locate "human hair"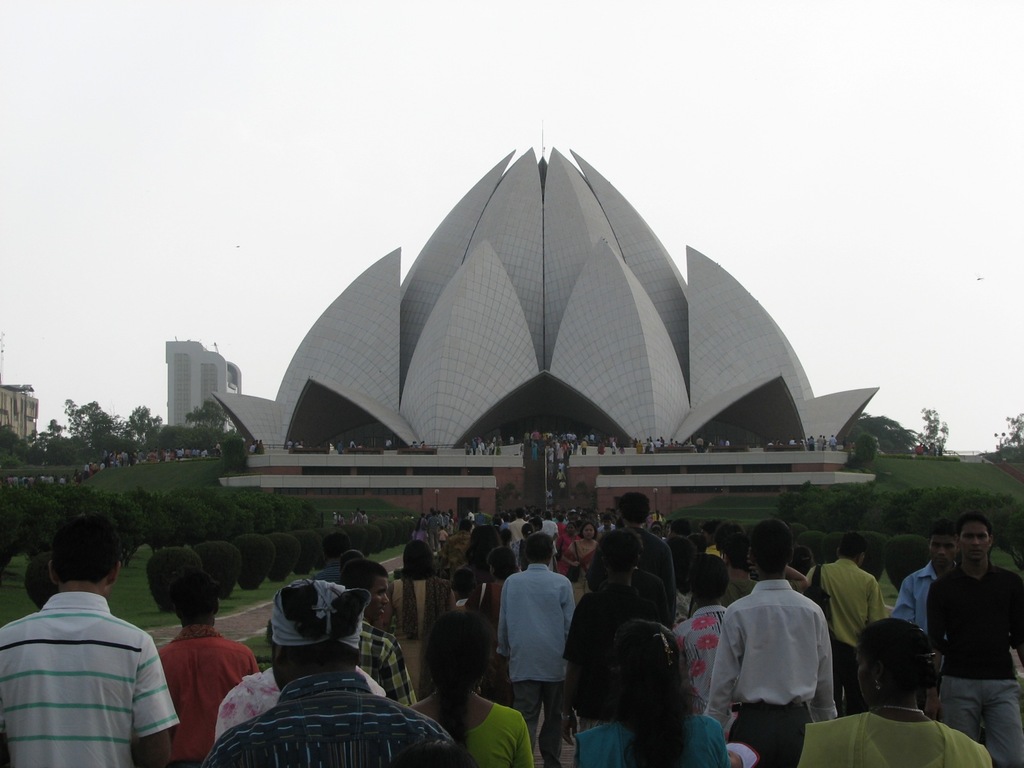
bbox(954, 508, 993, 538)
